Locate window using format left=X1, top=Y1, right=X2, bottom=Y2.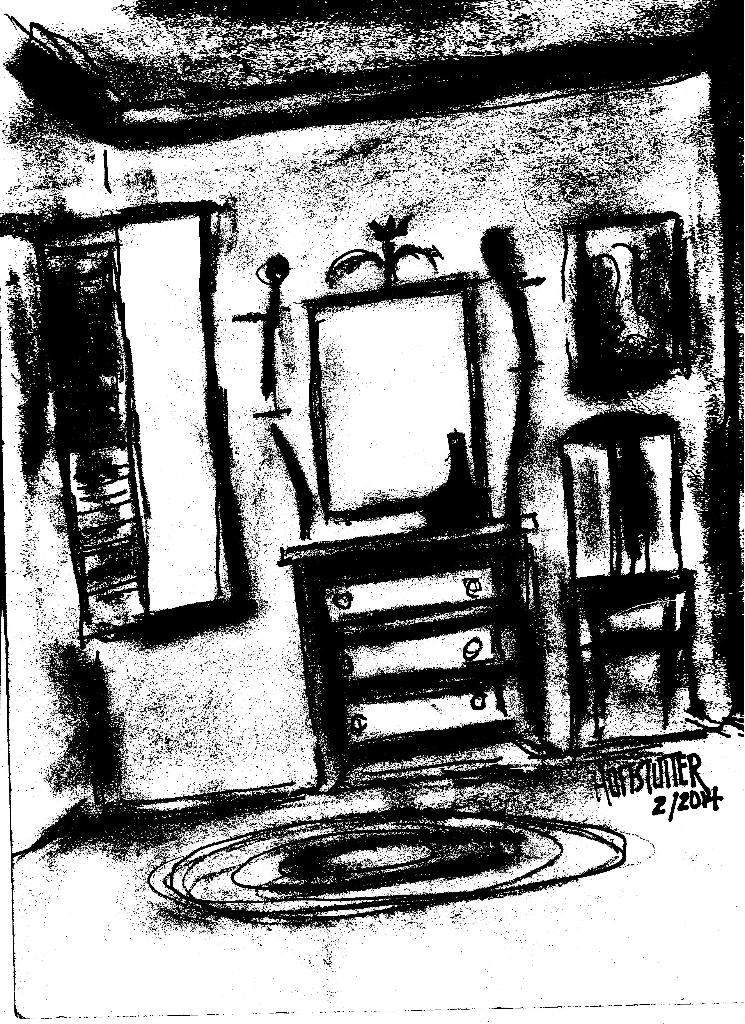
left=559, top=372, right=690, bottom=591.
